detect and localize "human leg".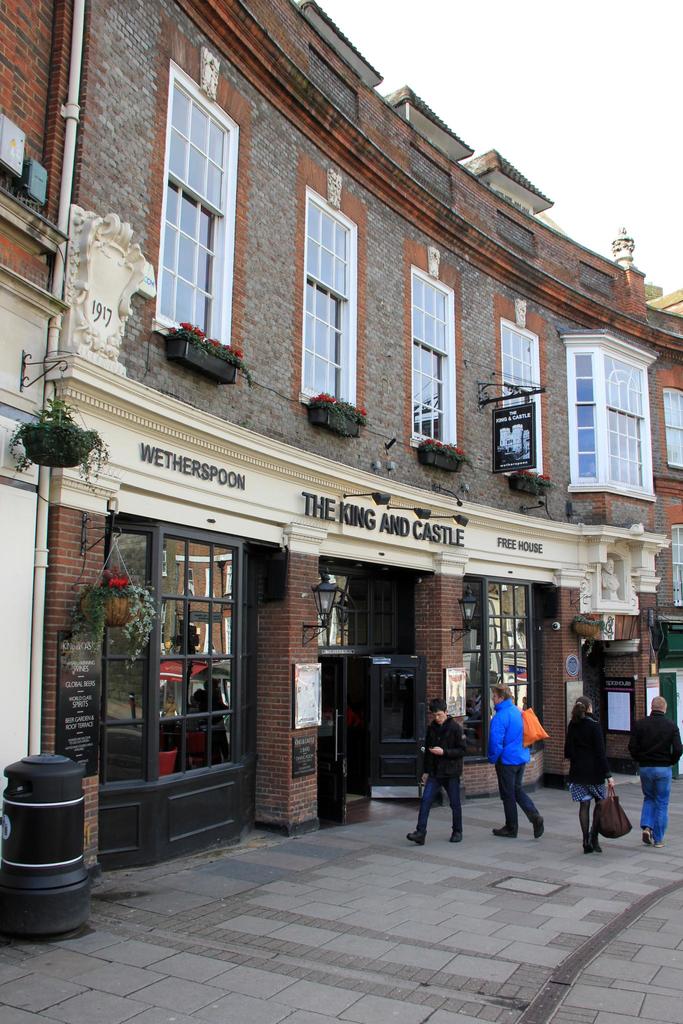
Localized at region(441, 778, 464, 839).
